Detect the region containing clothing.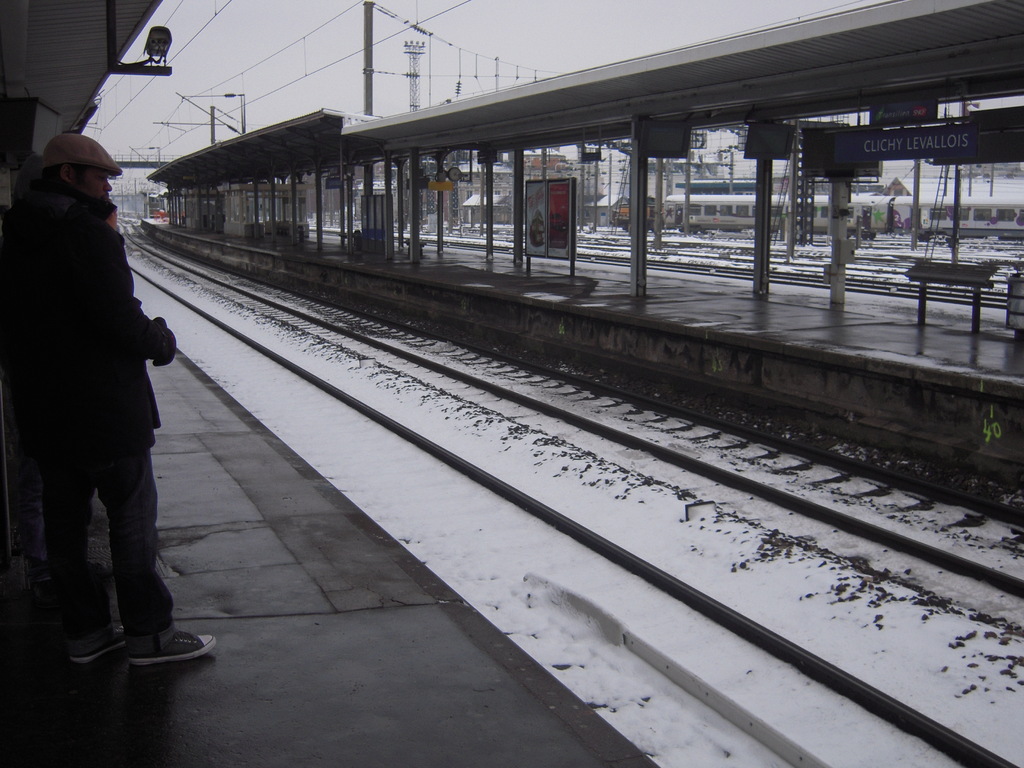
region(18, 102, 168, 612).
